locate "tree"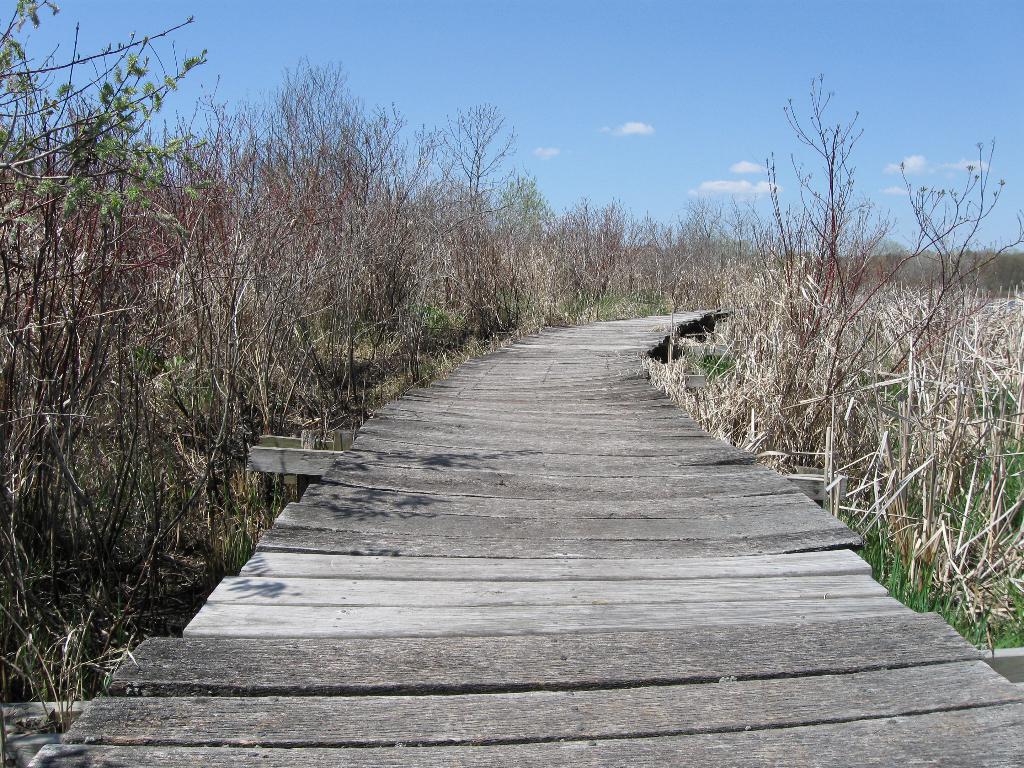
442,99,524,237
